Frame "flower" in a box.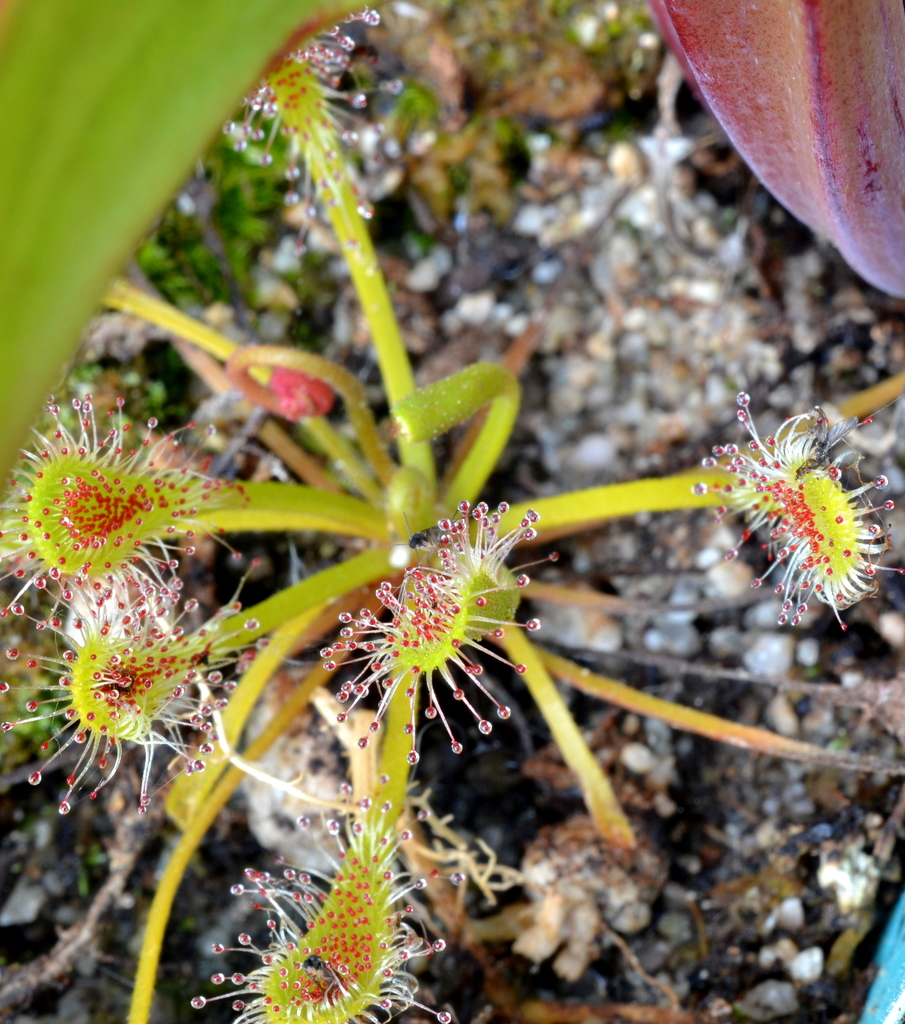
pyautogui.locateOnScreen(319, 498, 560, 778).
